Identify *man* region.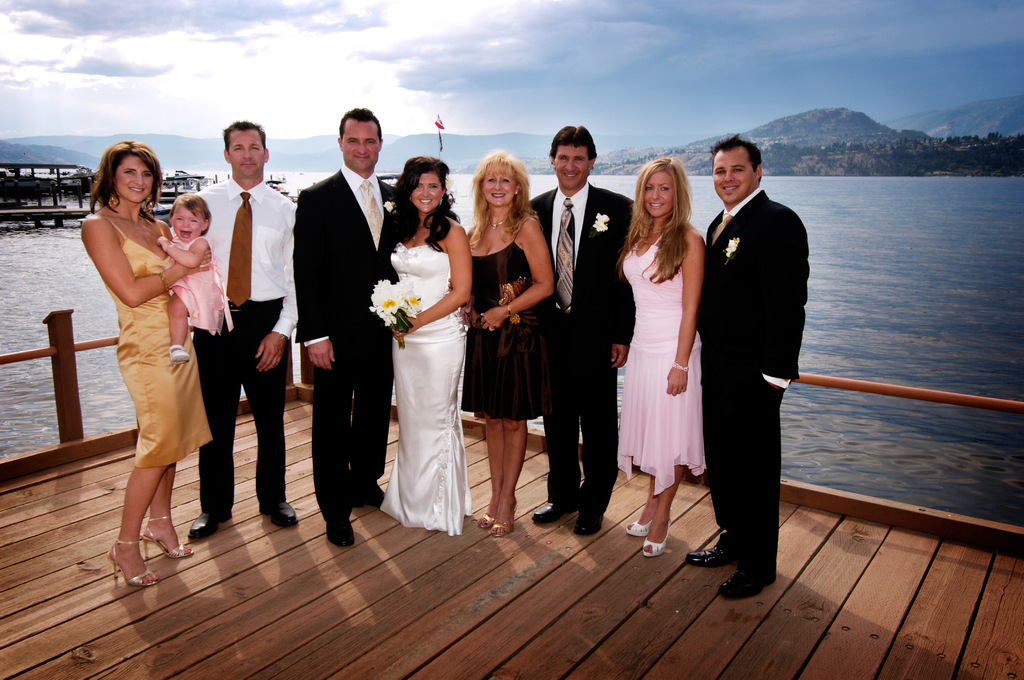
Region: x1=178 y1=118 x2=304 y2=539.
